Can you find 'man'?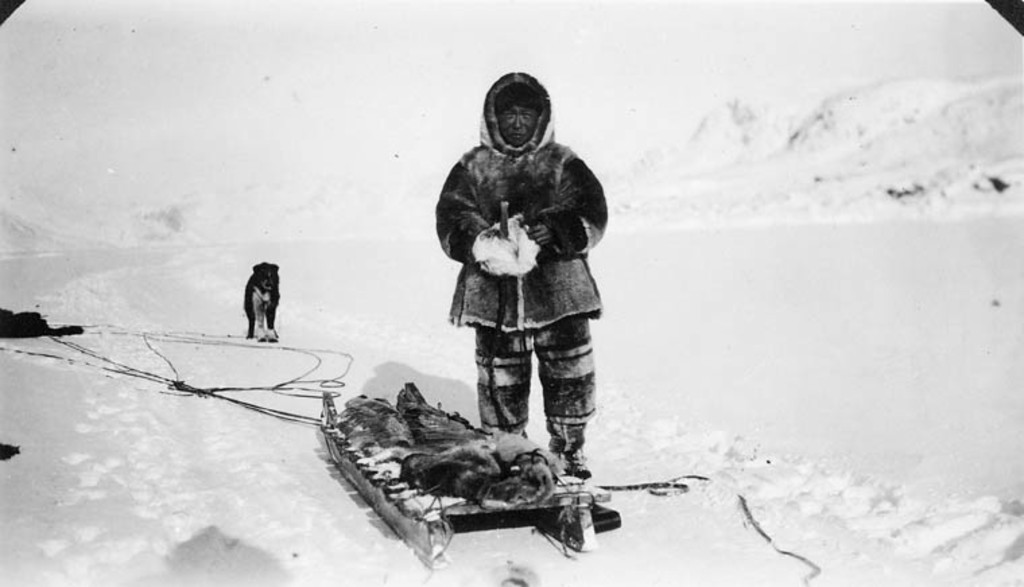
Yes, bounding box: <region>420, 69, 621, 482</region>.
